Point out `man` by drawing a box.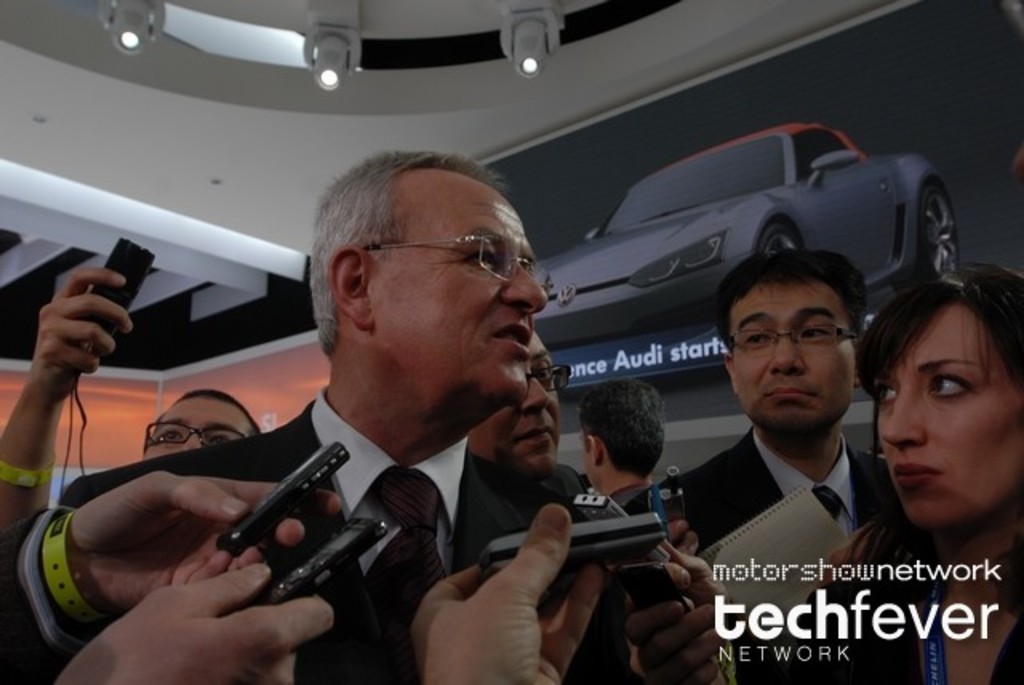
0 264 259 541.
